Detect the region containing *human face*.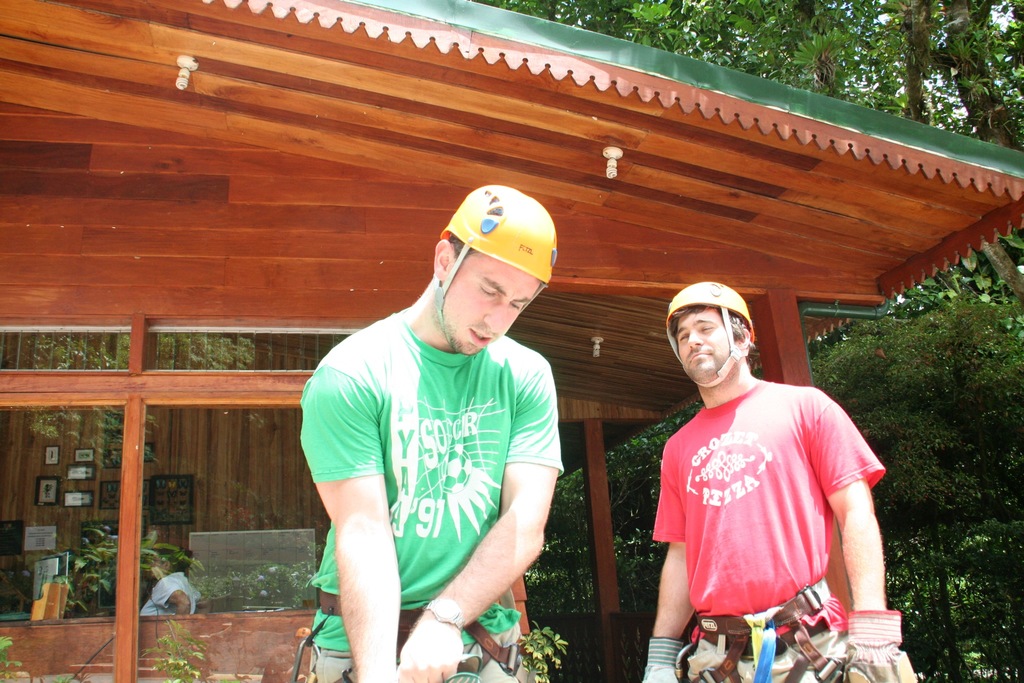
<box>671,310,735,379</box>.
